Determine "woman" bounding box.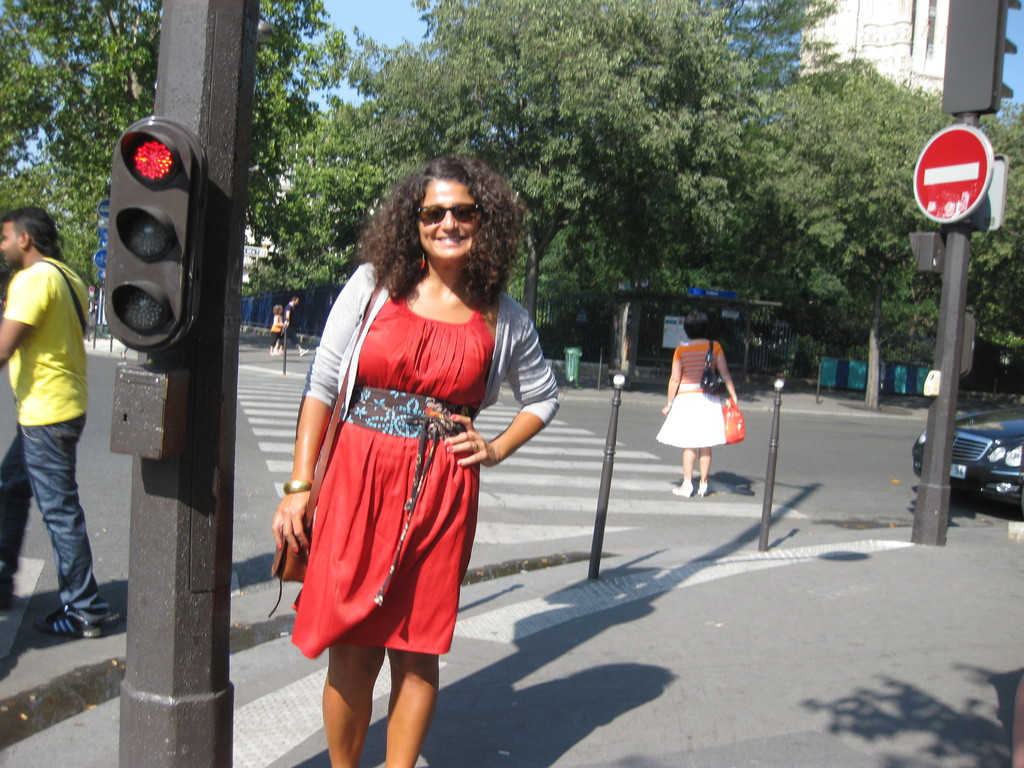
Determined: <region>654, 308, 740, 493</region>.
